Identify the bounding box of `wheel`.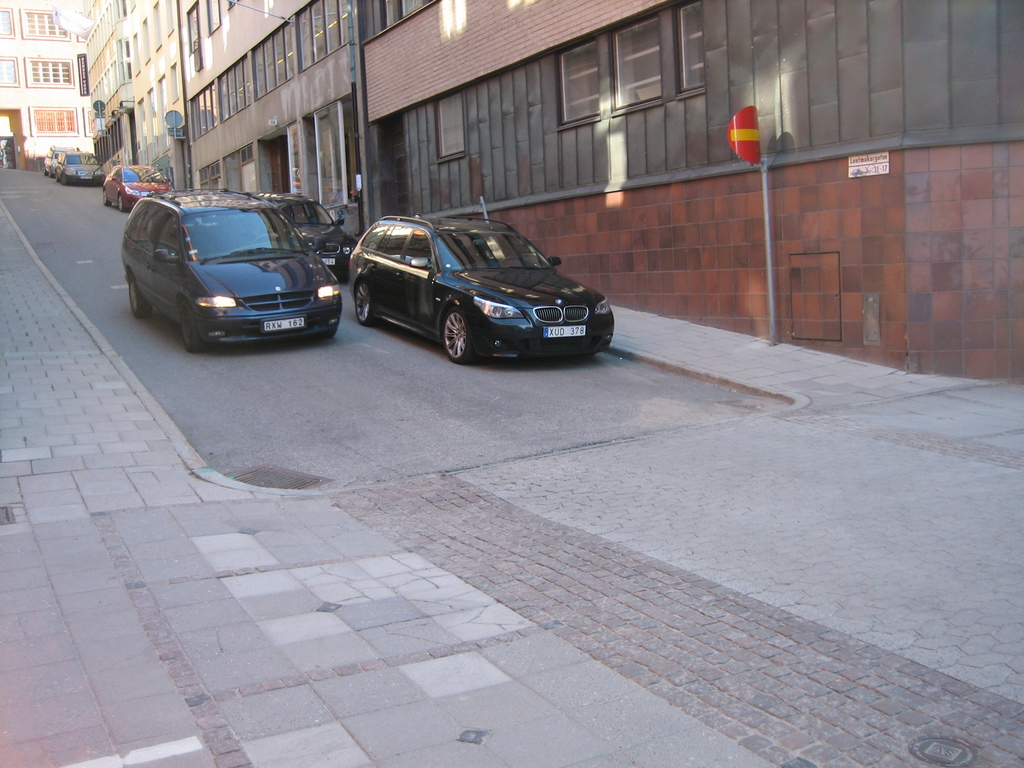
bbox=(442, 300, 490, 364).
